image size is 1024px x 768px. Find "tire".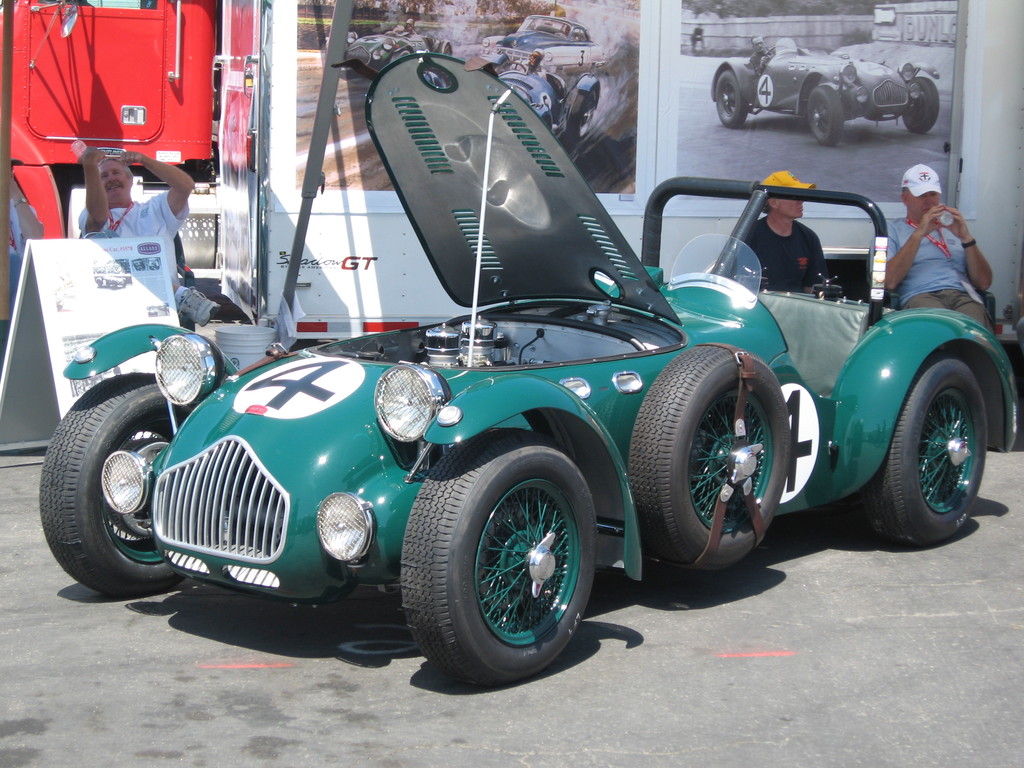
[left=900, top=76, right=938, bottom=140].
